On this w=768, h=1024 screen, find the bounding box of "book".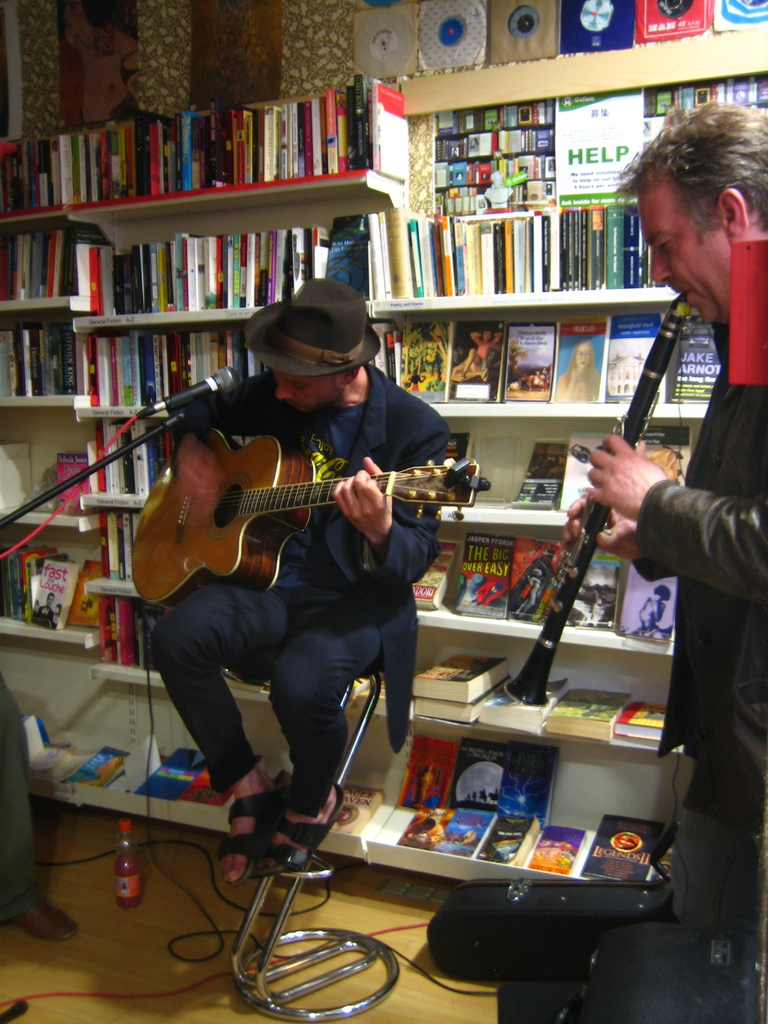
Bounding box: left=564, top=431, right=606, bottom=508.
